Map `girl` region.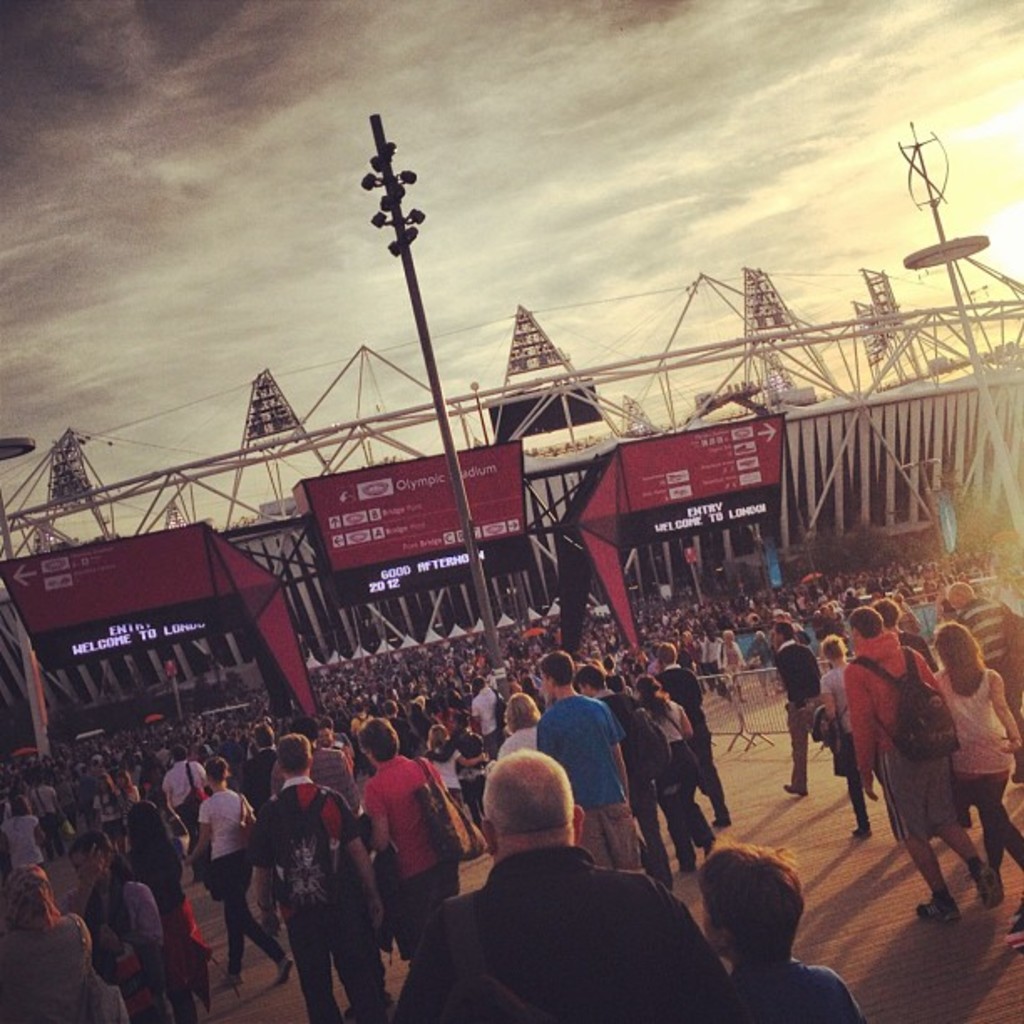
Mapped to box=[0, 863, 90, 1022].
